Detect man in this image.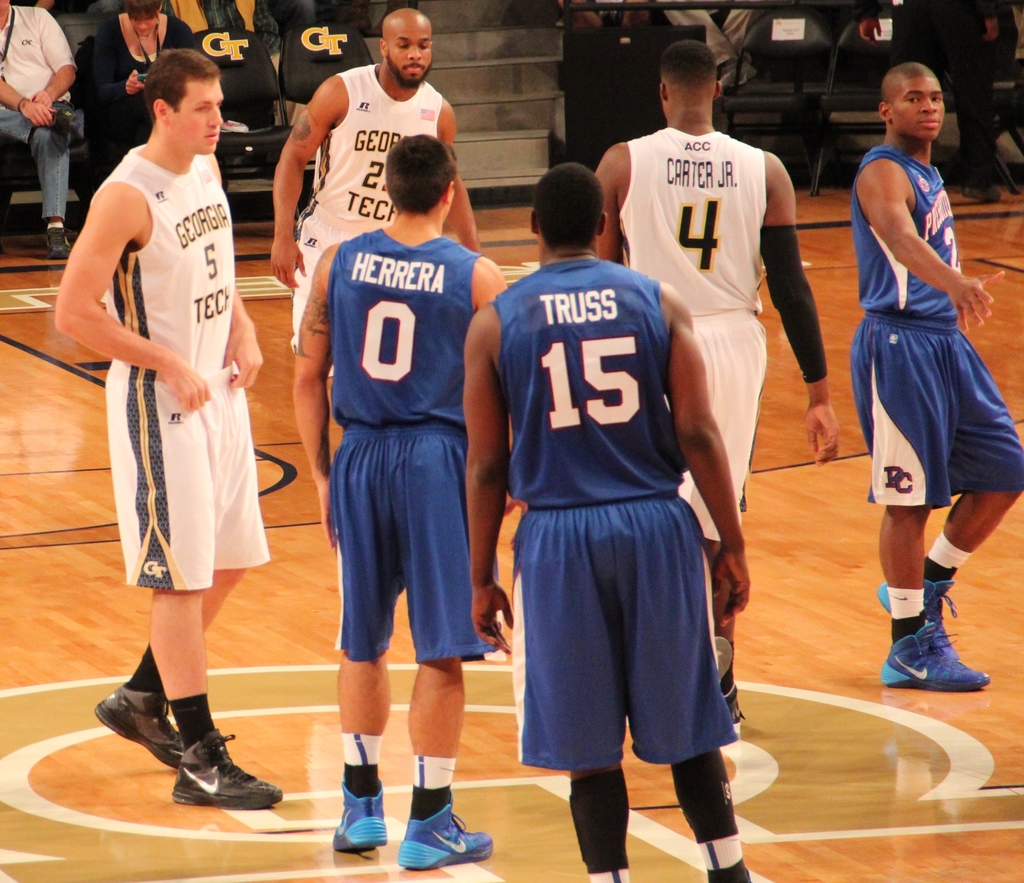
Detection: Rect(851, 0, 1000, 202).
